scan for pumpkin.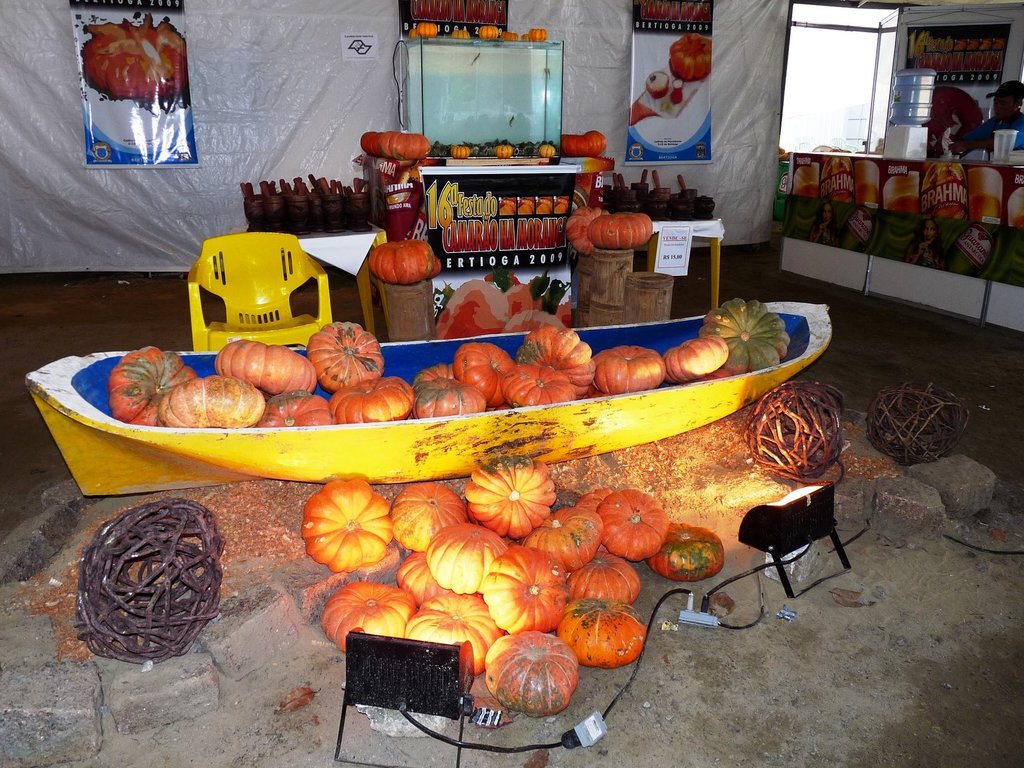
Scan result: x1=359 y1=129 x2=429 y2=161.
